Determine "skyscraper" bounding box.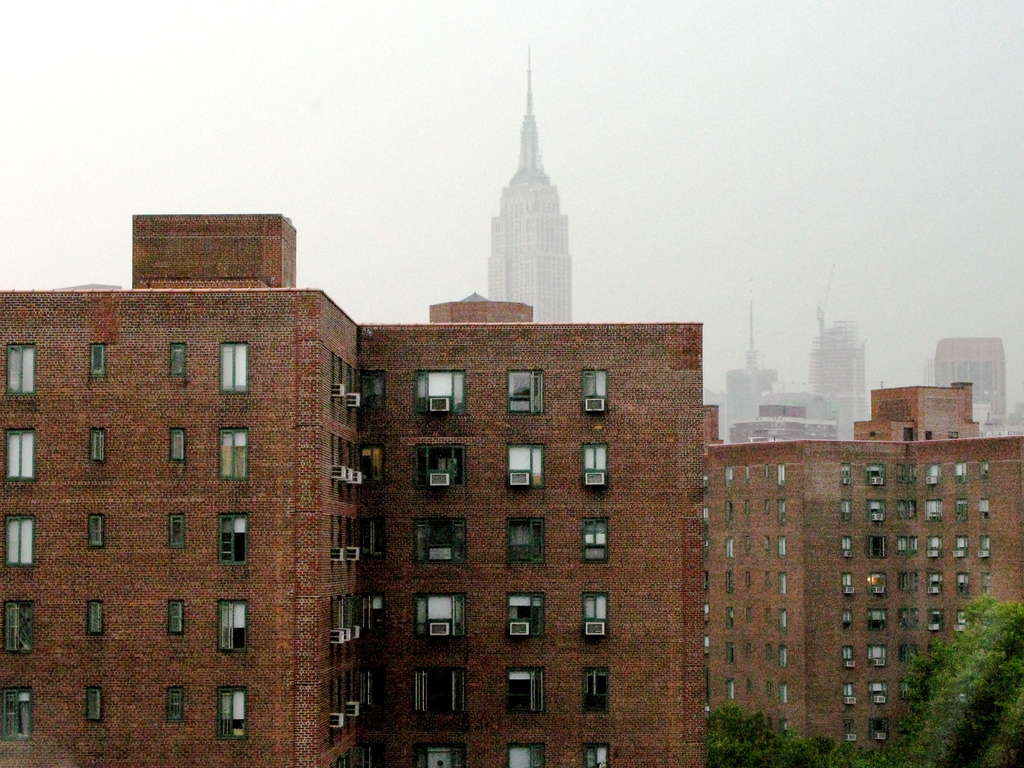
Determined: l=929, t=326, r=1008, b=415.
